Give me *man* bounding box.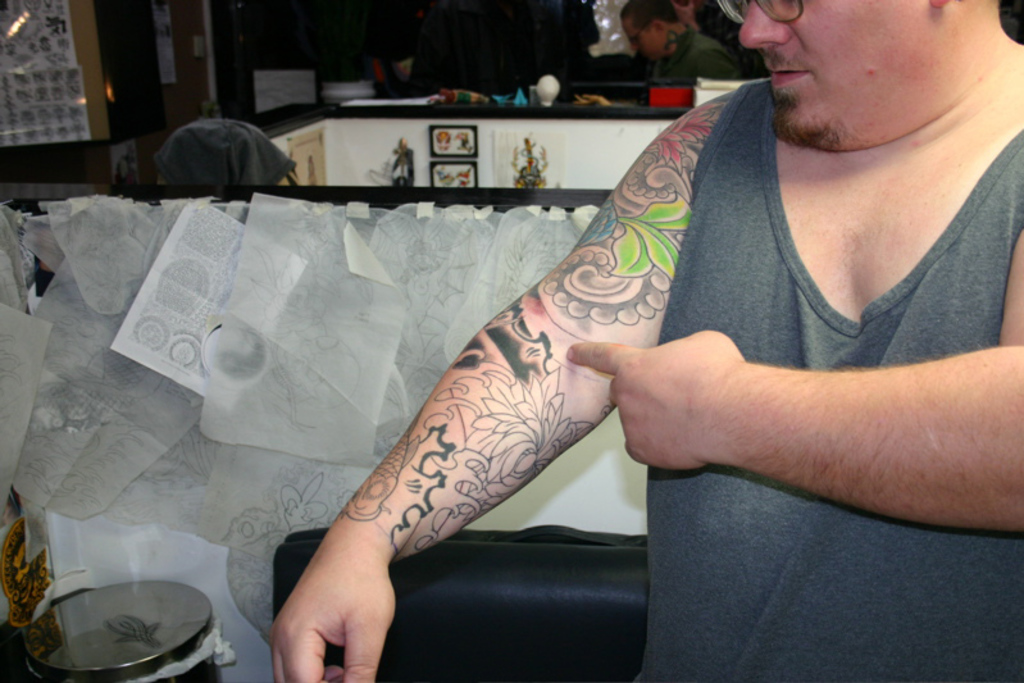
<box>242,0,1001,638</box>.
